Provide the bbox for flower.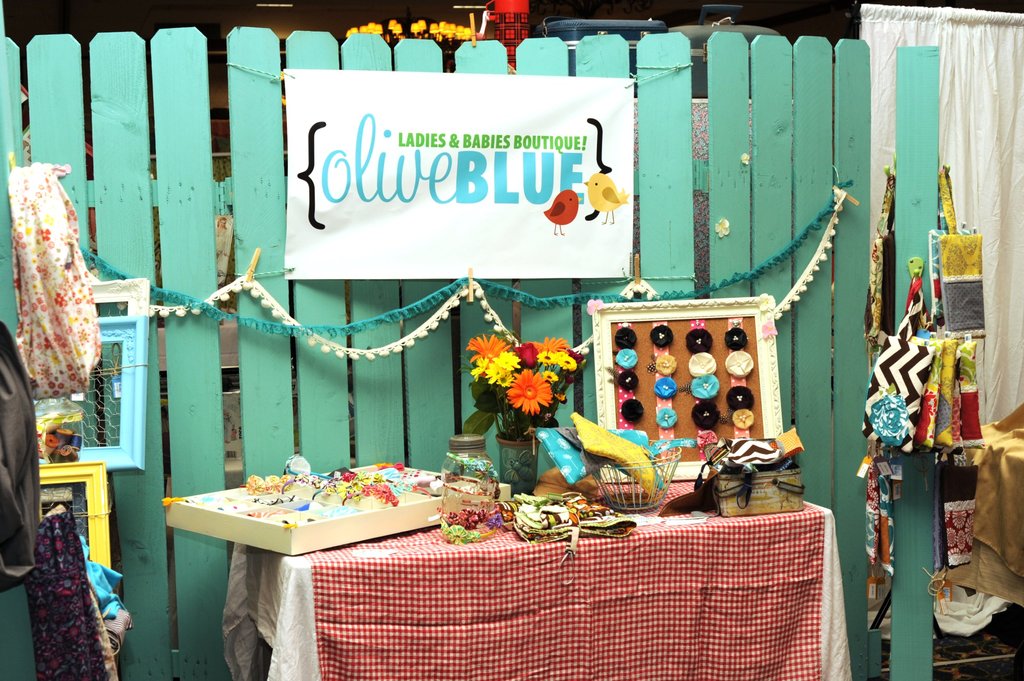
<bbox>539, 353, 554, 362</bbox>.
